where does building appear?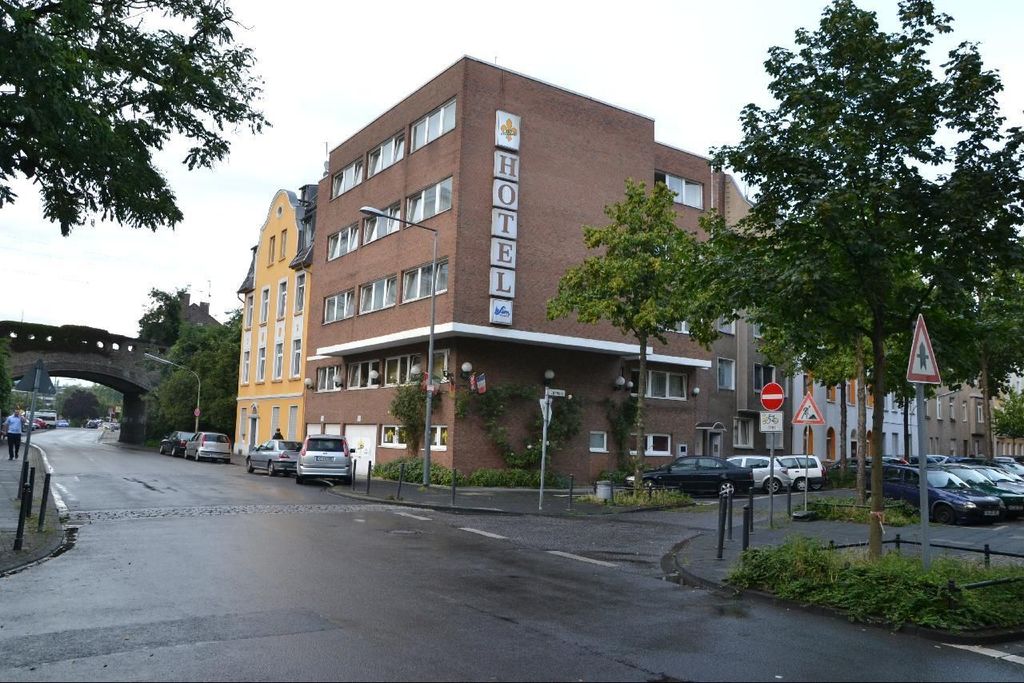
Appears at left=233, top=184, right=314, bottom=452.
